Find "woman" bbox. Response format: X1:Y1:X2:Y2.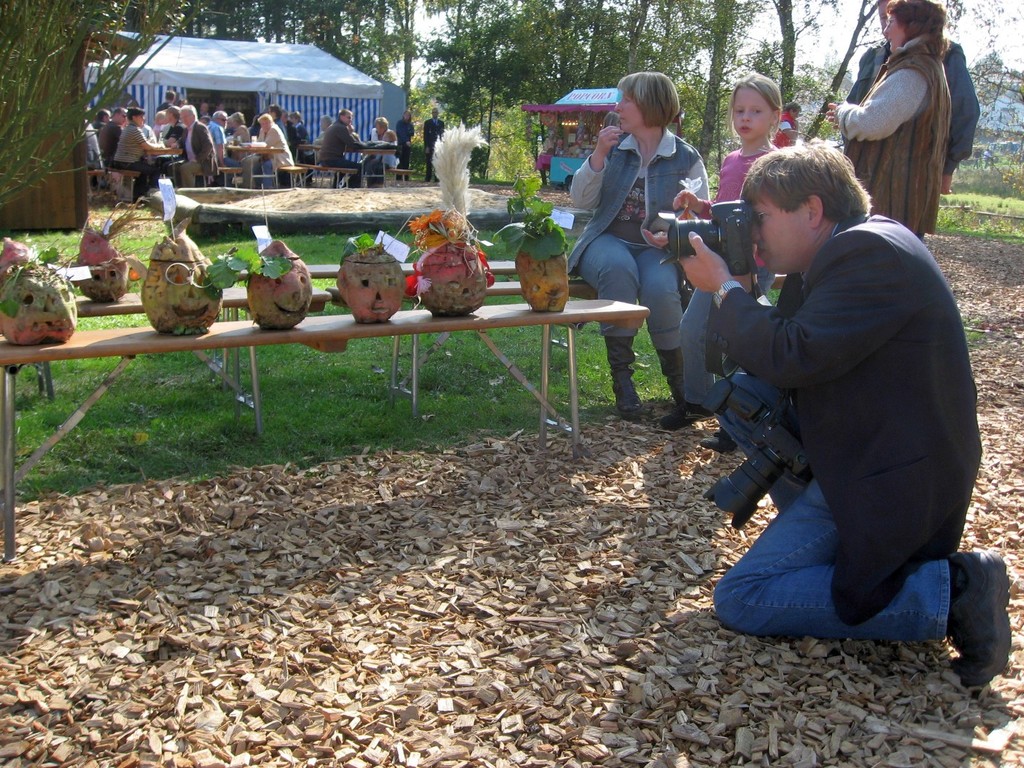
222:113:265:149.
